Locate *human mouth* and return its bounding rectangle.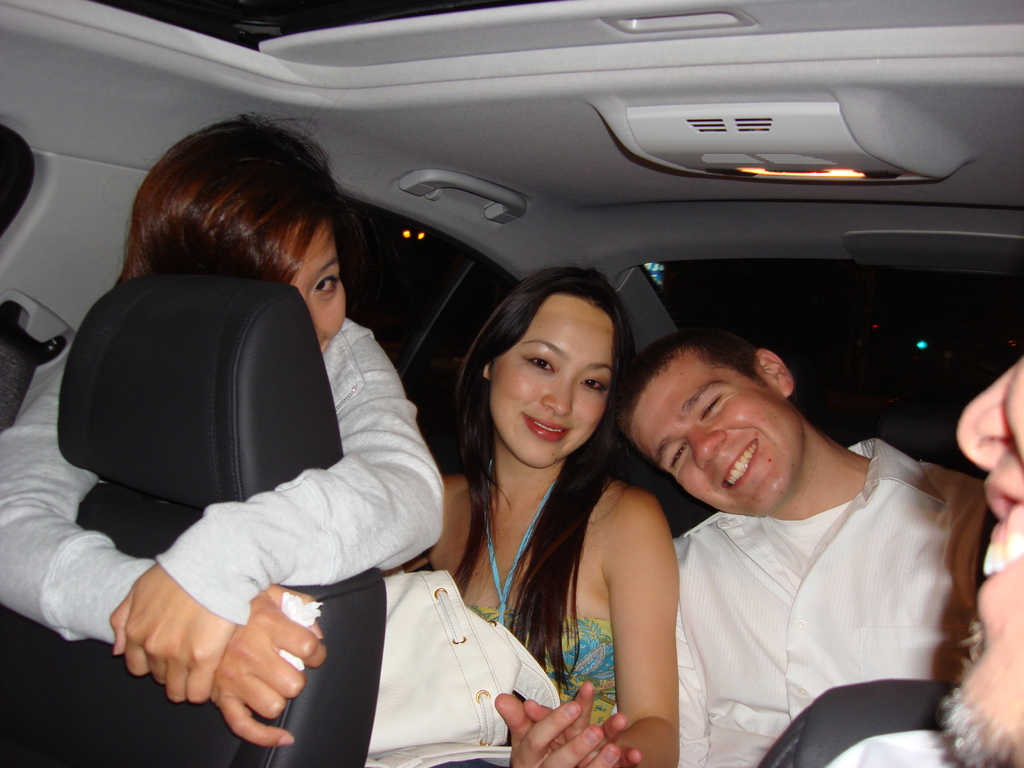
left=525, top=418, right=571, bottom=445.
